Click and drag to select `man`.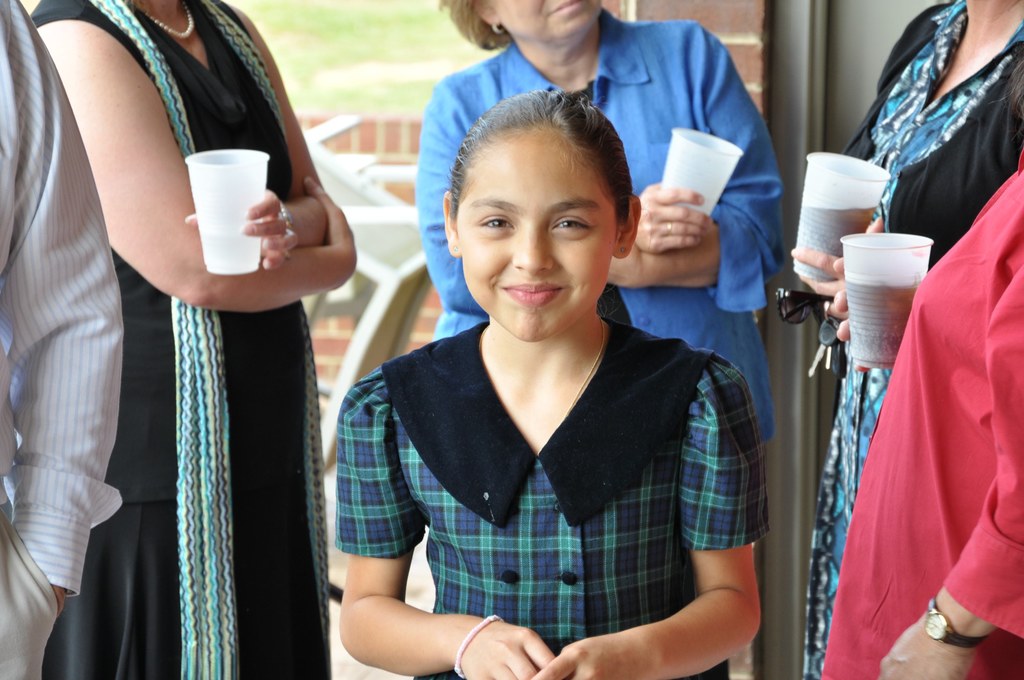
Selection: 0,0,125,679.
